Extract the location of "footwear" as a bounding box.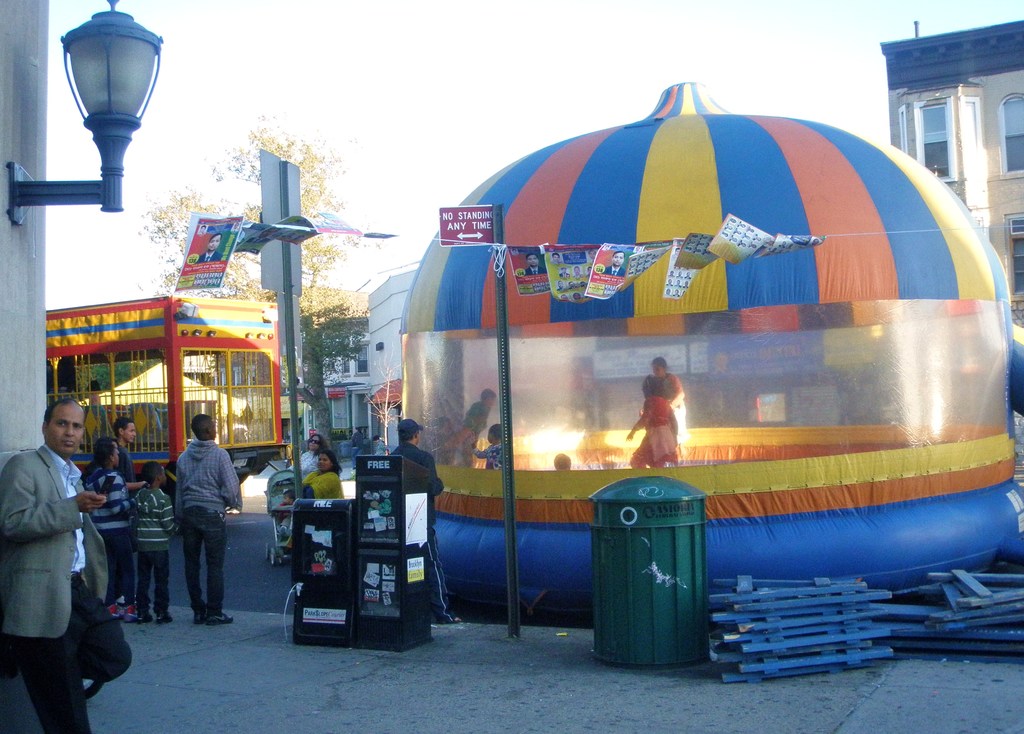
<bbox>108, 603, 119, 617</bbox>.
